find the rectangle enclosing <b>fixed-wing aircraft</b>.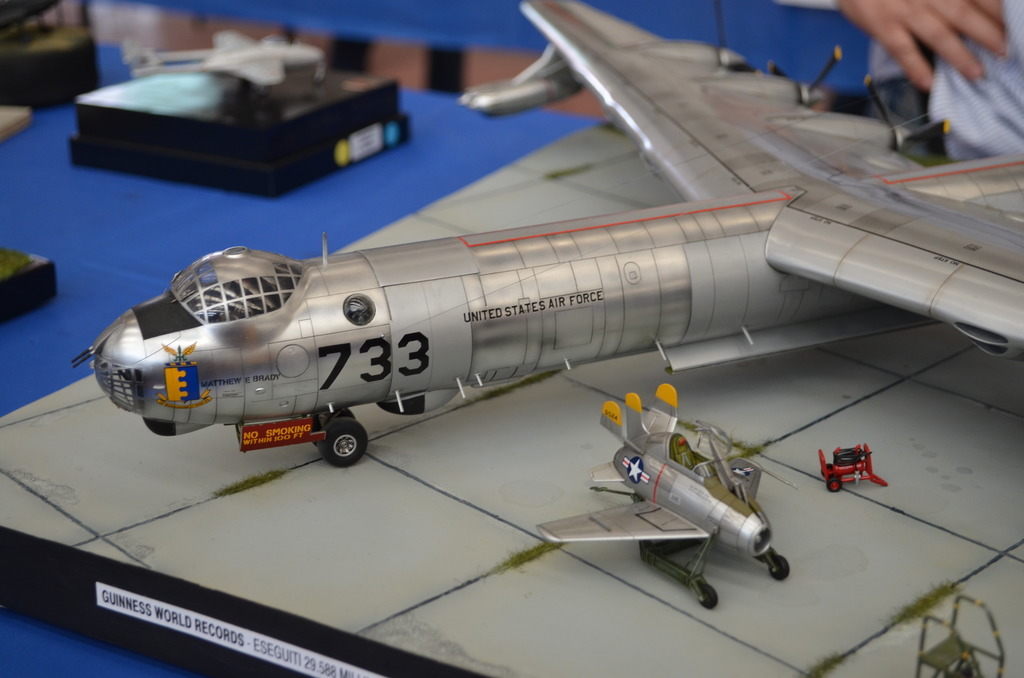
(537, 383, 792, 616).
